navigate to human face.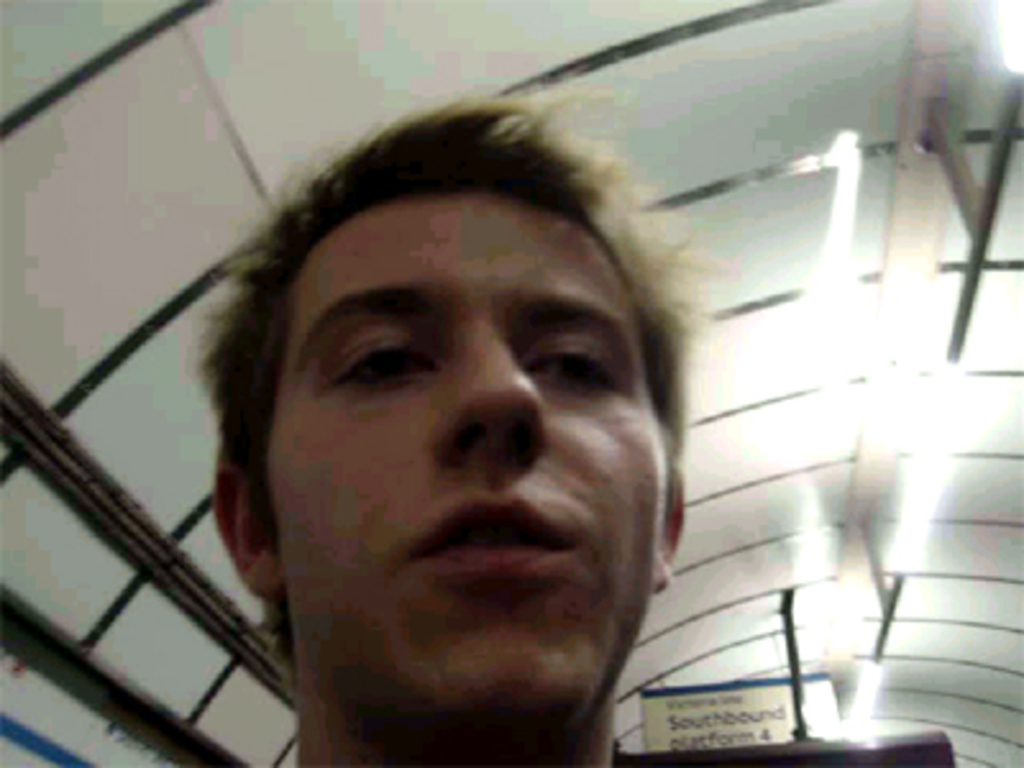
Navigation target: l=218, t=102, r=681, b=763.
